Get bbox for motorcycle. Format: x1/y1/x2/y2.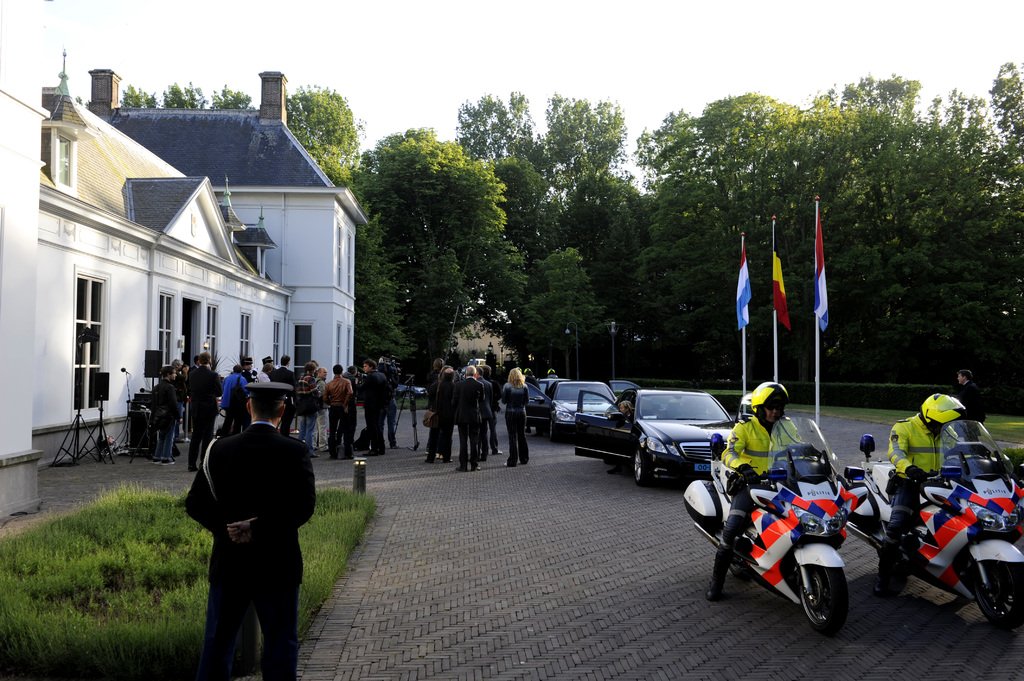
680/419/858/633.
